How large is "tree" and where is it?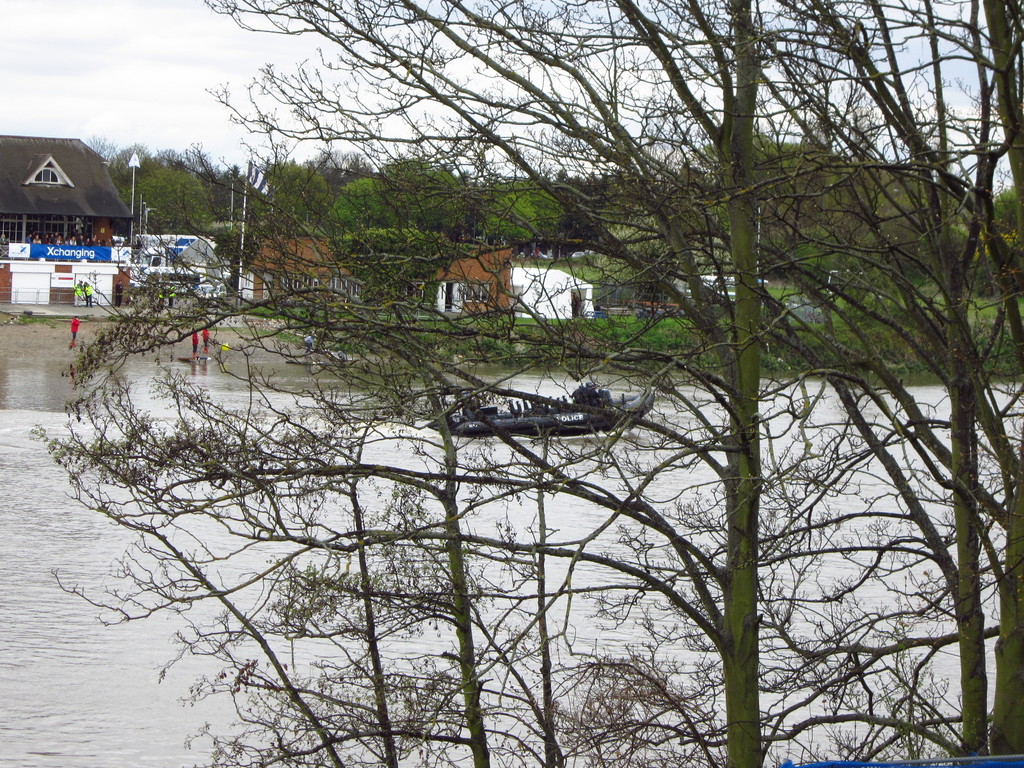
Bounding box: {"x1": 335, "y1": 180, "x2": 406, "y2": 227}.
